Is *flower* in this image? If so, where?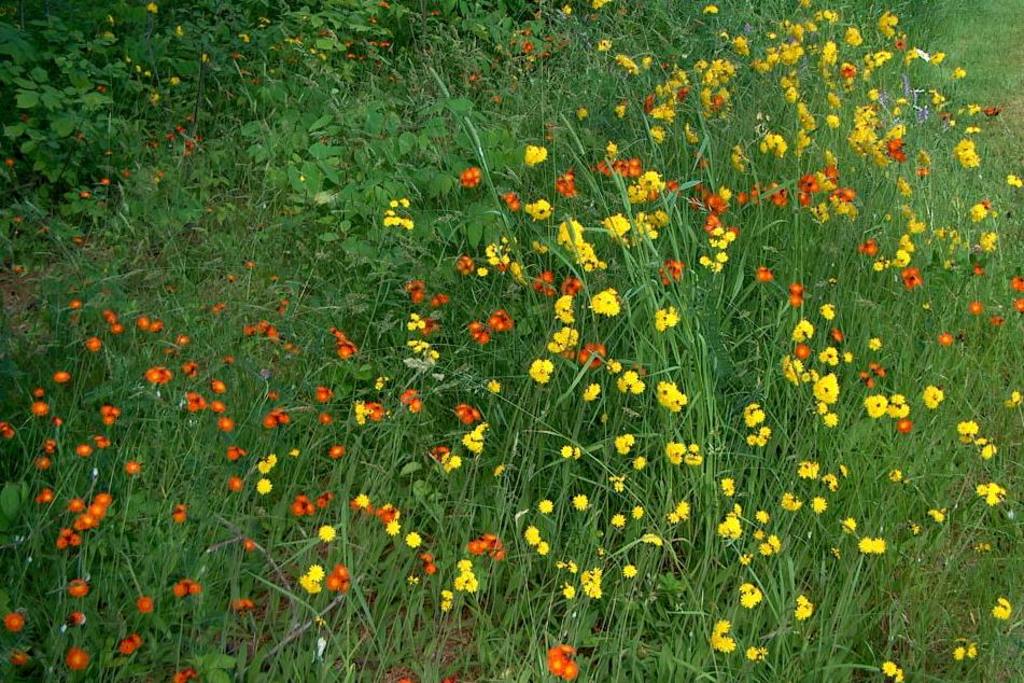
Yes, at x1=622, y1=561, x2=637, y2=582.
